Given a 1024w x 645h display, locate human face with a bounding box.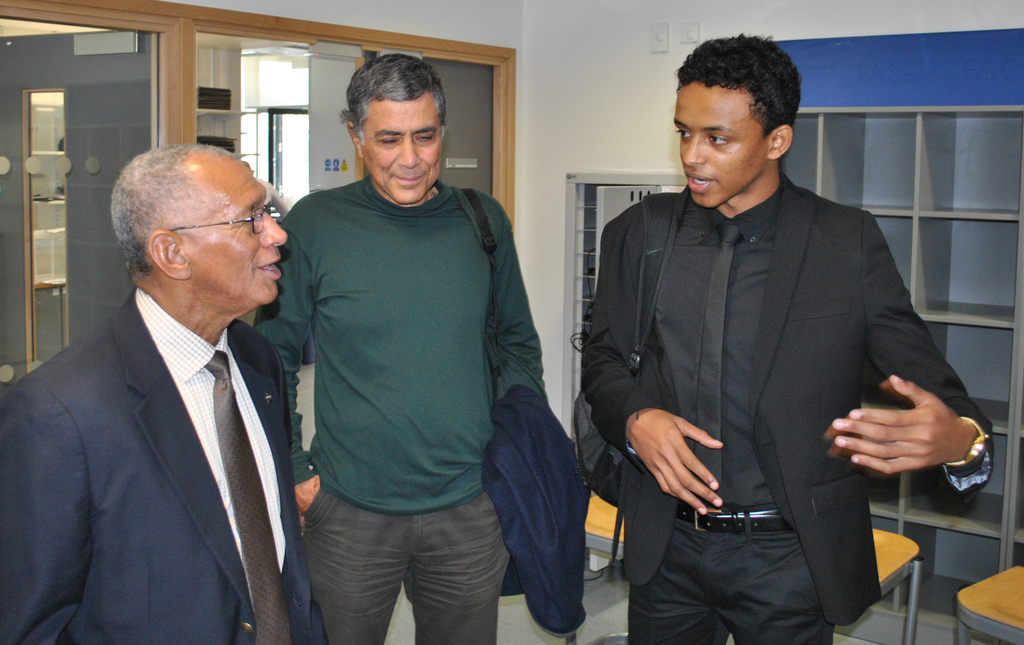
Located: [673, 83, 764, 208].
